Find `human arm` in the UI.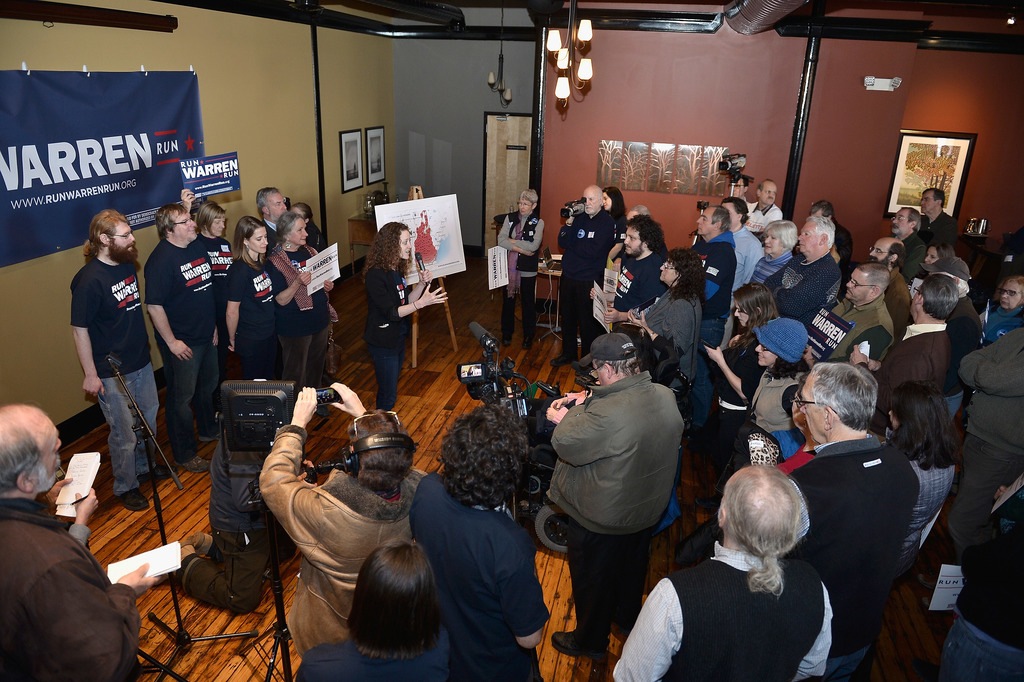
UI element at 322/276/338/295.
